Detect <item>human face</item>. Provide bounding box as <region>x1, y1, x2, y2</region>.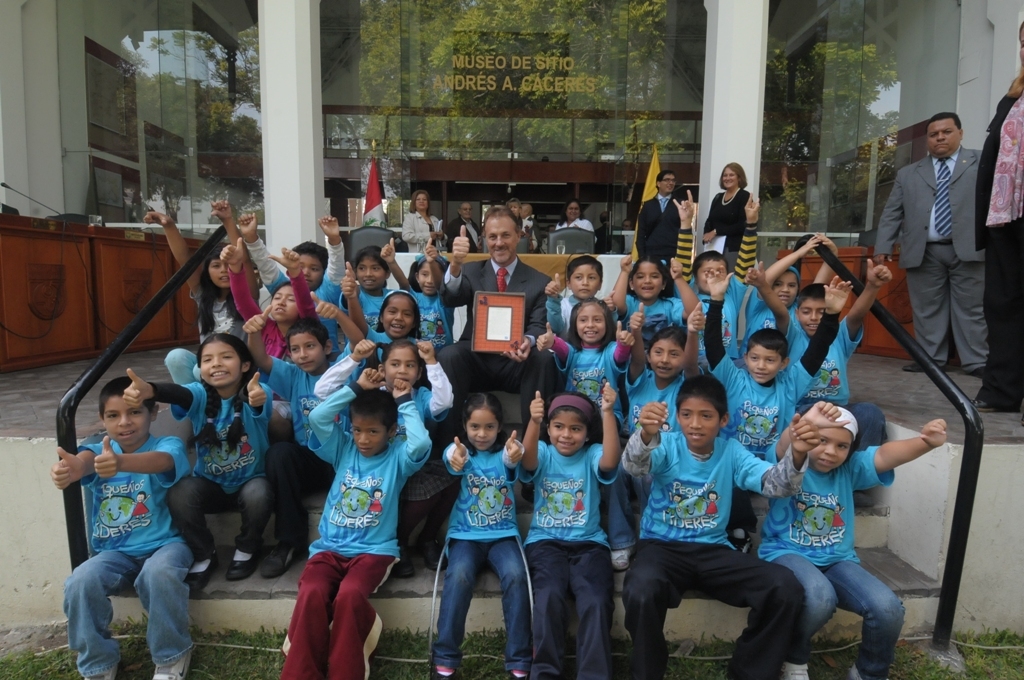
<region>715, 169, 740, 191</region>.
